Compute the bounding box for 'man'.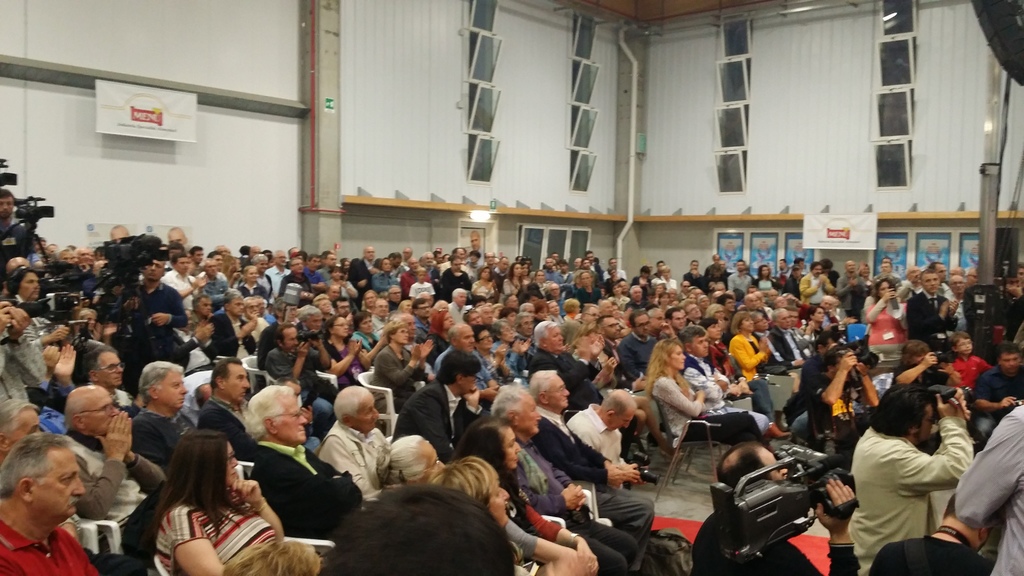
x1=54 y1=383 x2=169 y2=560.
